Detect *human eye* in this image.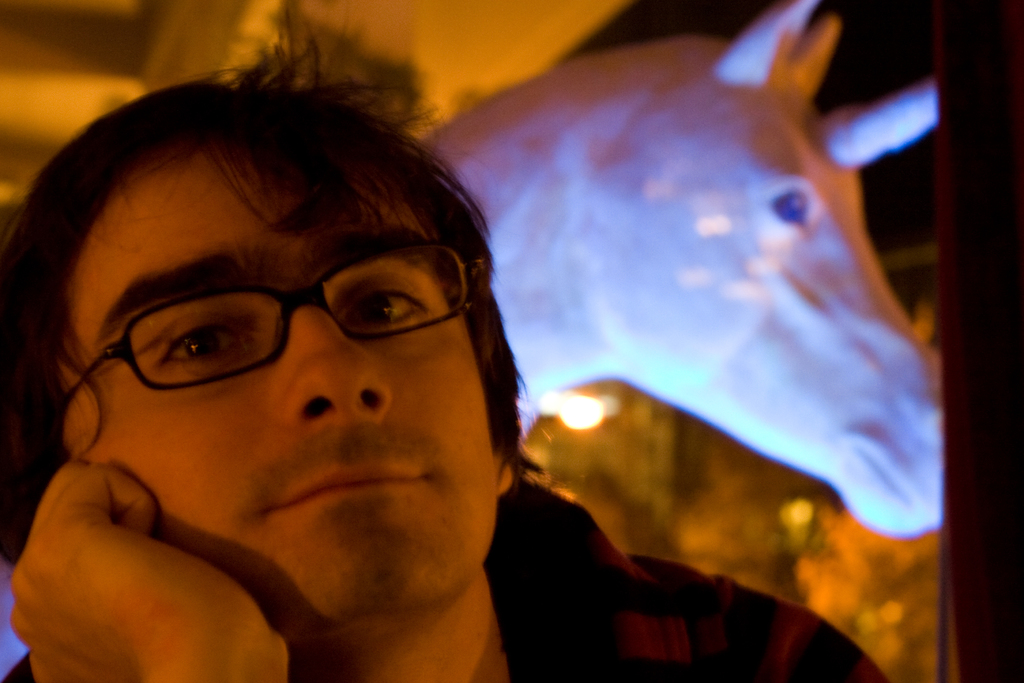
Detection: {"x1": 340, "y1": 277, "x2": 427, "y2": 334}.
